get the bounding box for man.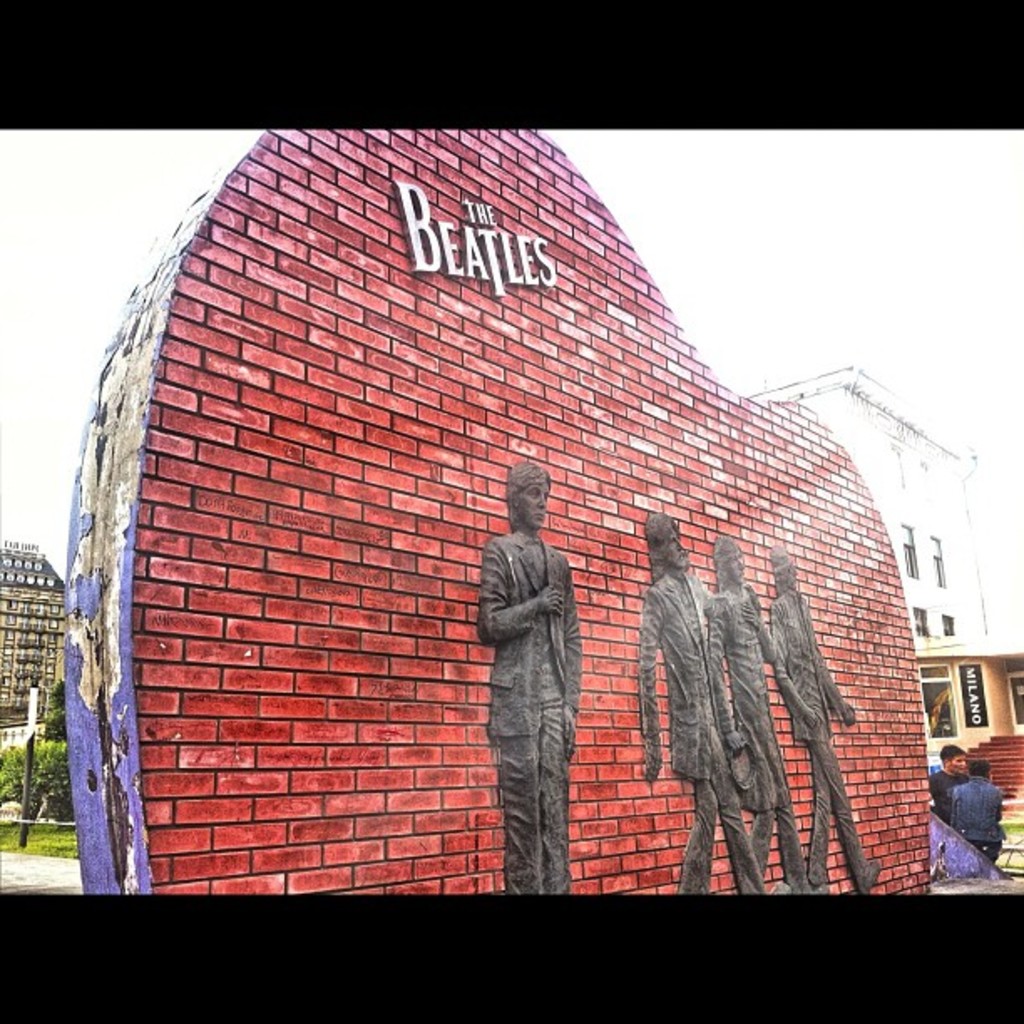
box=[949, 758, 1012, 872].
